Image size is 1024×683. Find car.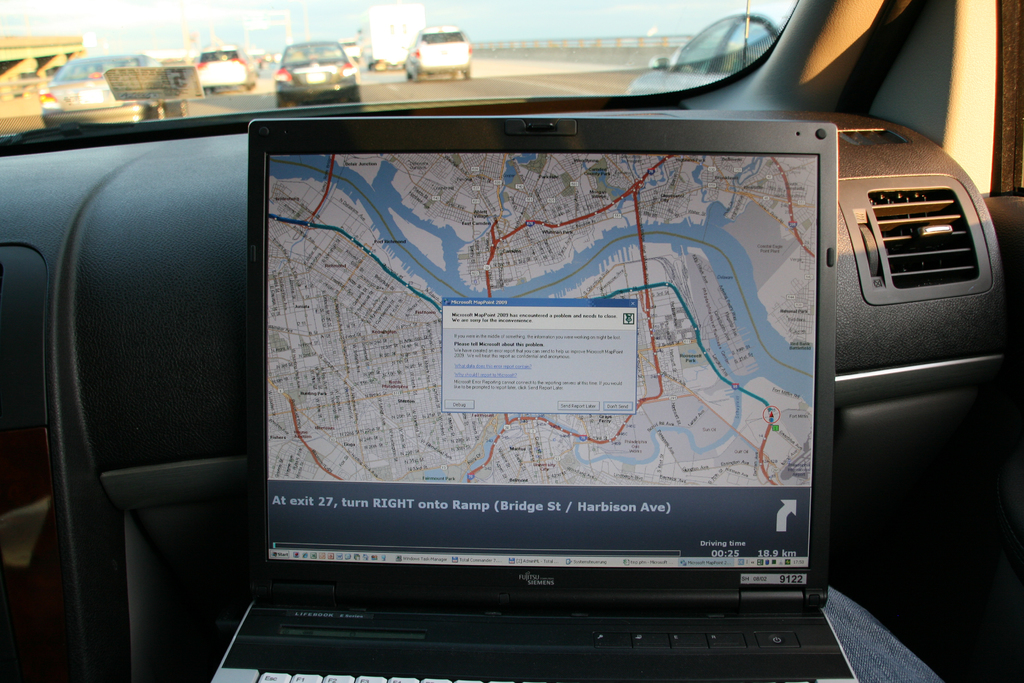
locate(0, 0, 1023, 682).
